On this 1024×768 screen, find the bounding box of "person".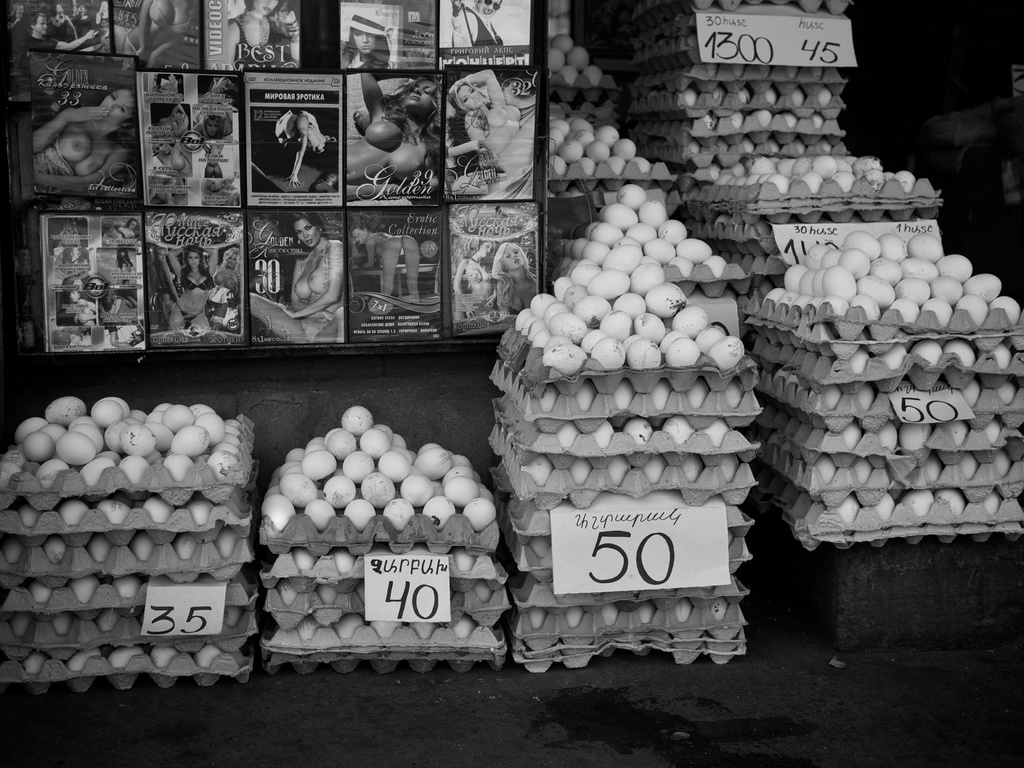
Bounding box: box(451, 0, 506, 45).
